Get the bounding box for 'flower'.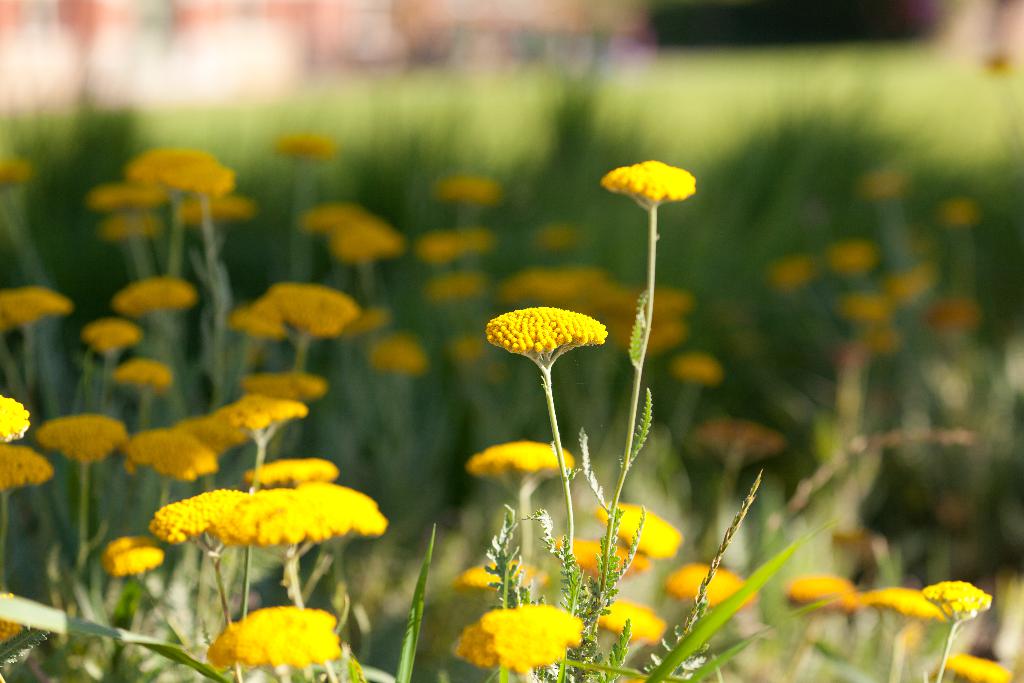
crop(234, 368, 328, 402).
